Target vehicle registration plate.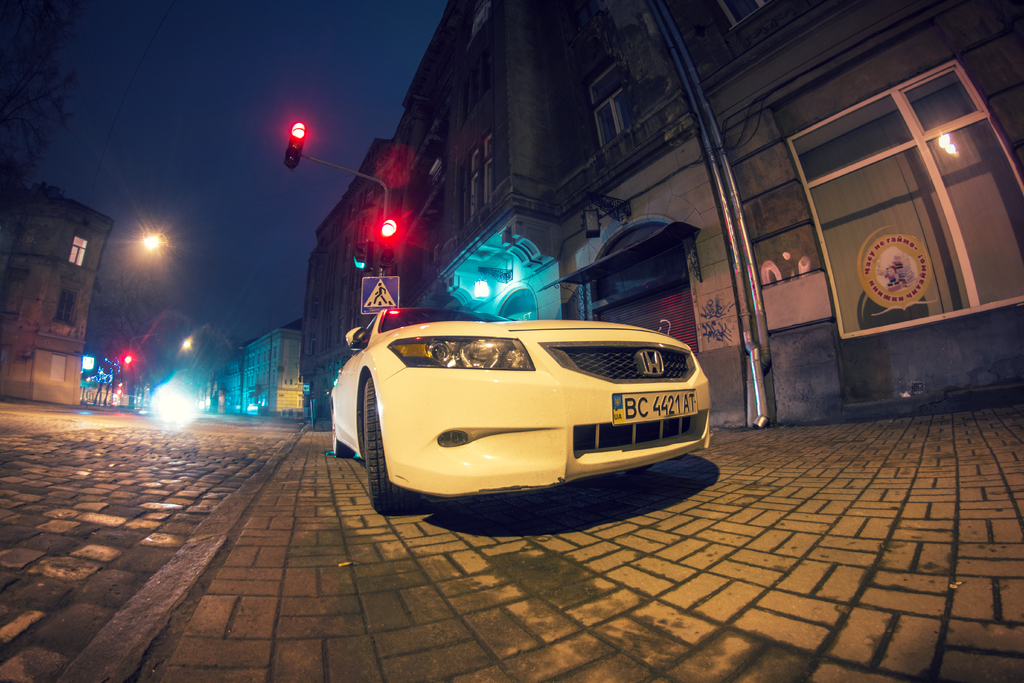
Target region: bbox(611, 388, 697, 426).
